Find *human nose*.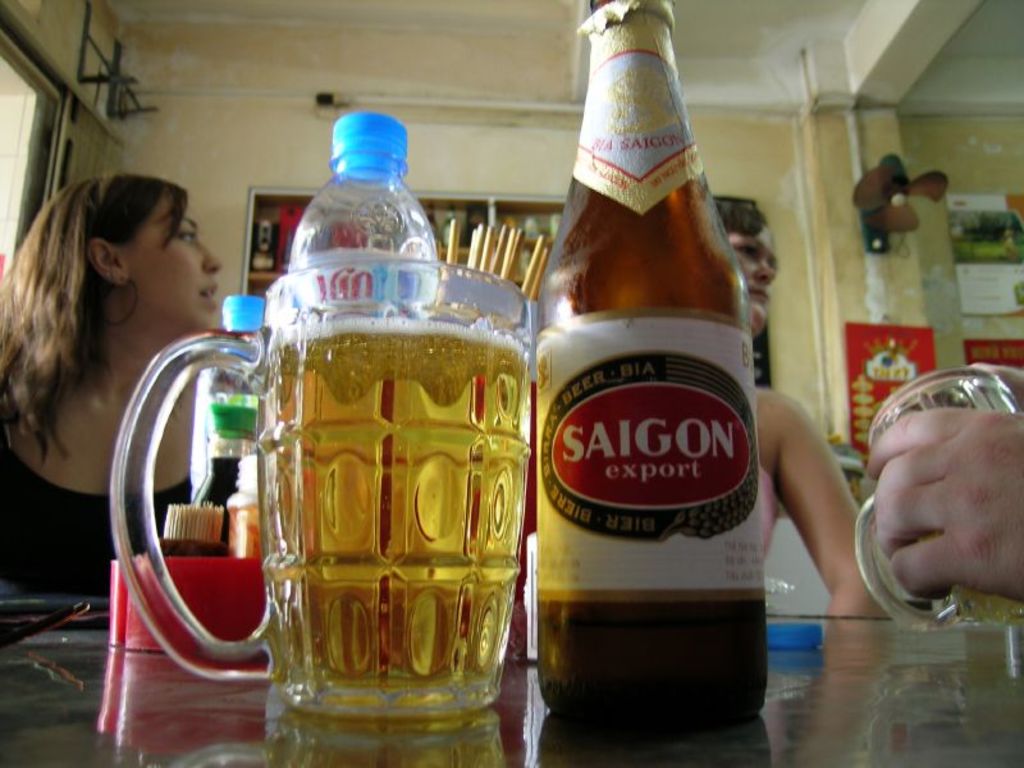
[x1=200, y1=244, x2=221, y2=271].
